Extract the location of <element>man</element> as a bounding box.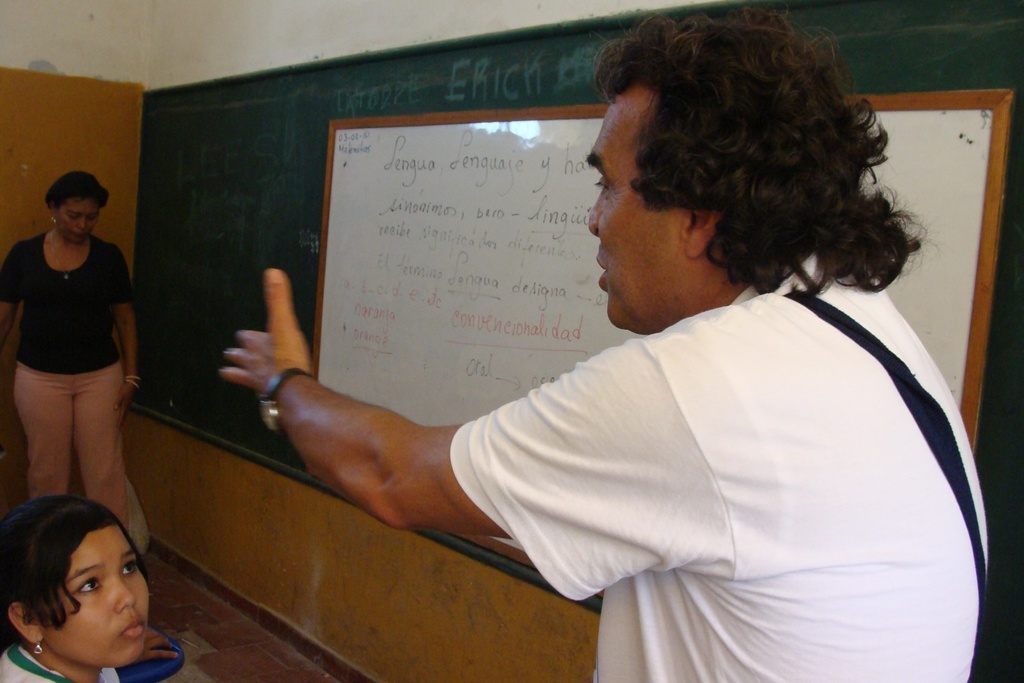
BBox(216, 0, 987, 682).
